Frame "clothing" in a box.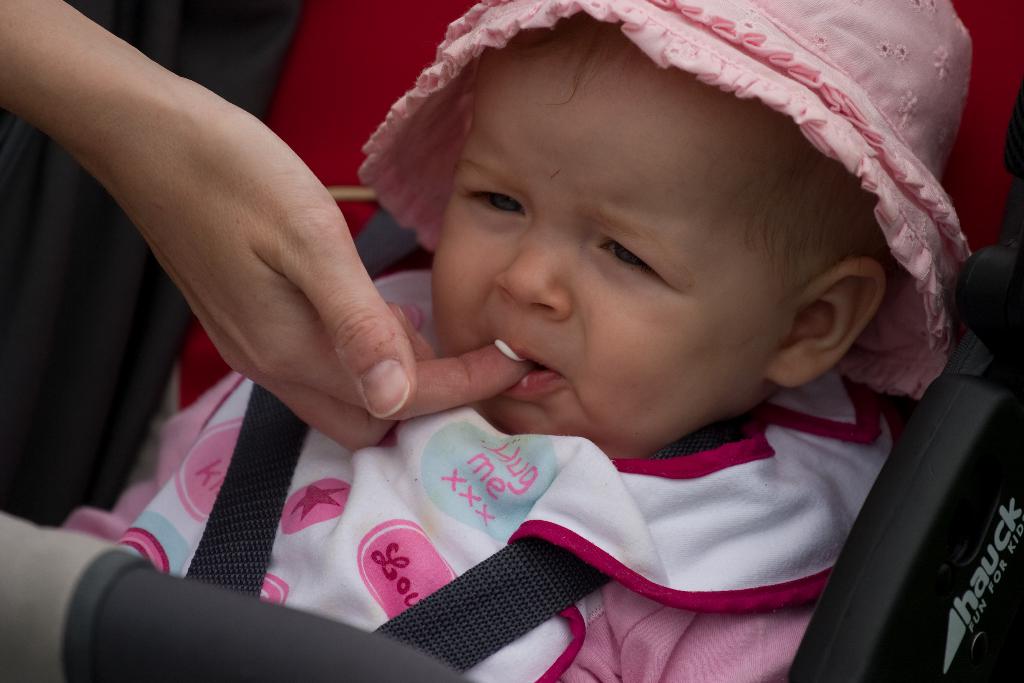
(left=58, top=274, right=894, bottom=682).
